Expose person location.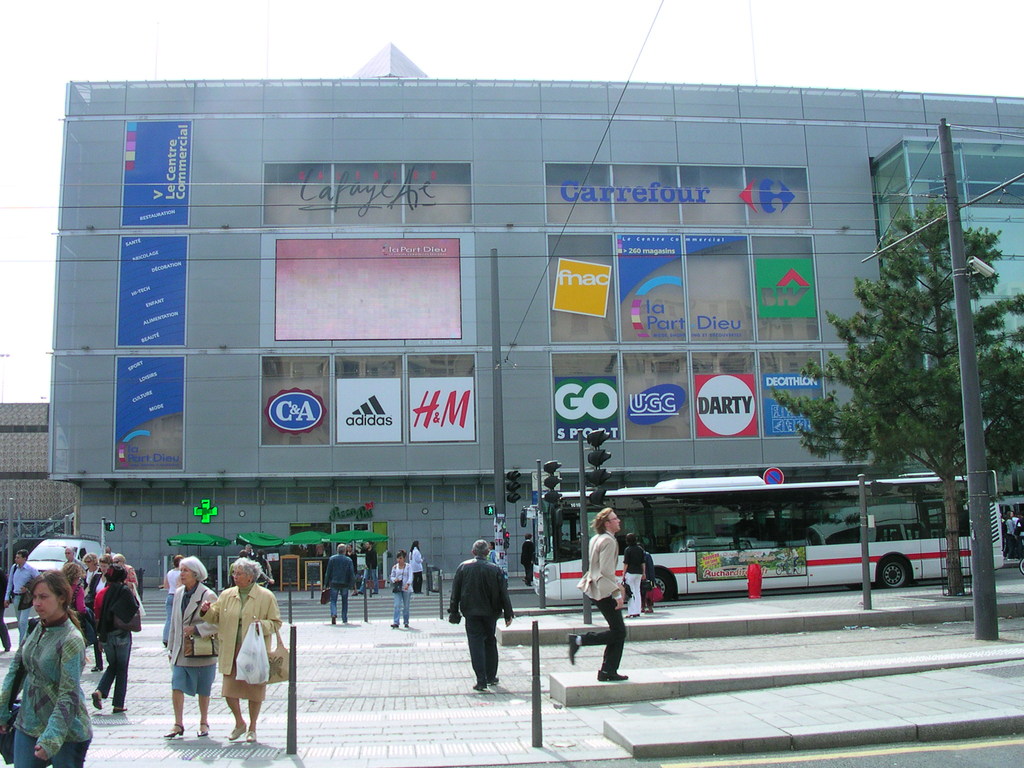
Exposed at Rect(234, 543, 273, 595).
